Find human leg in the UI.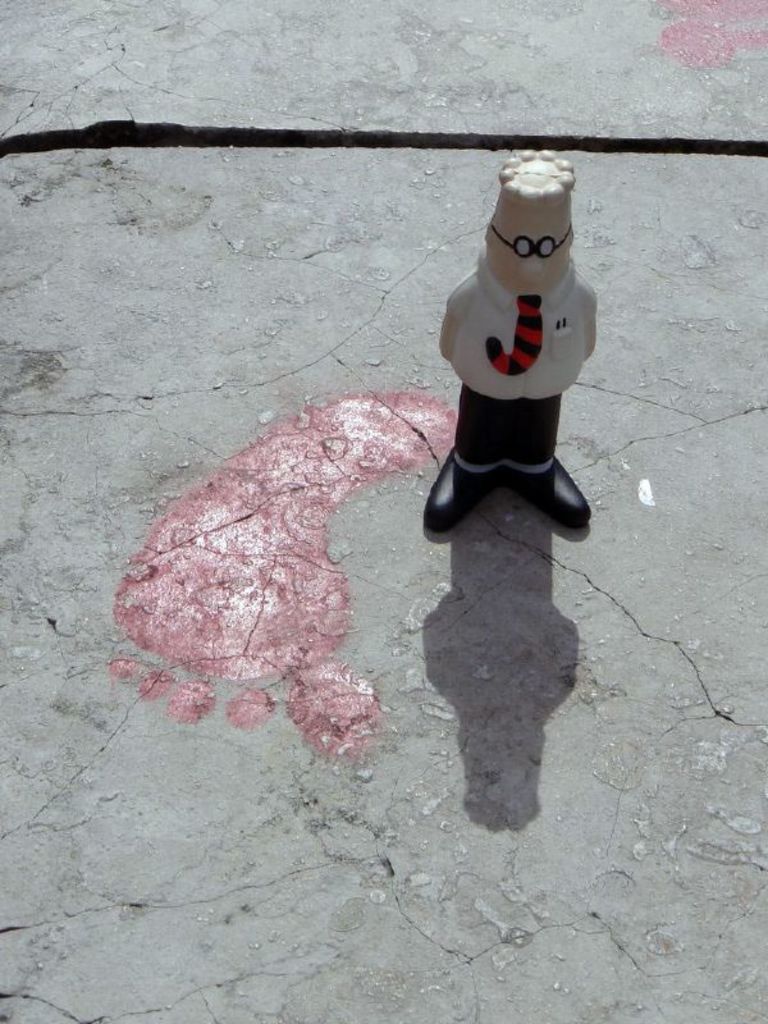
UI element at crop(502, 389, 598, 527).
